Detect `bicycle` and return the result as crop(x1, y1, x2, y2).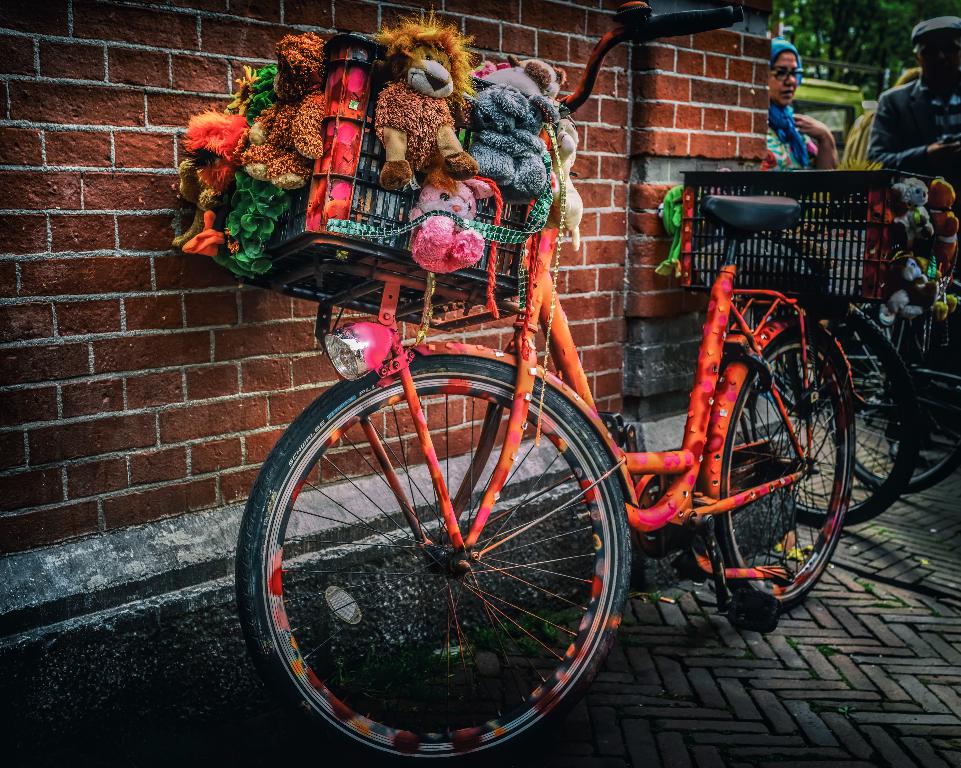
crop(222, 109, 828, 755).
